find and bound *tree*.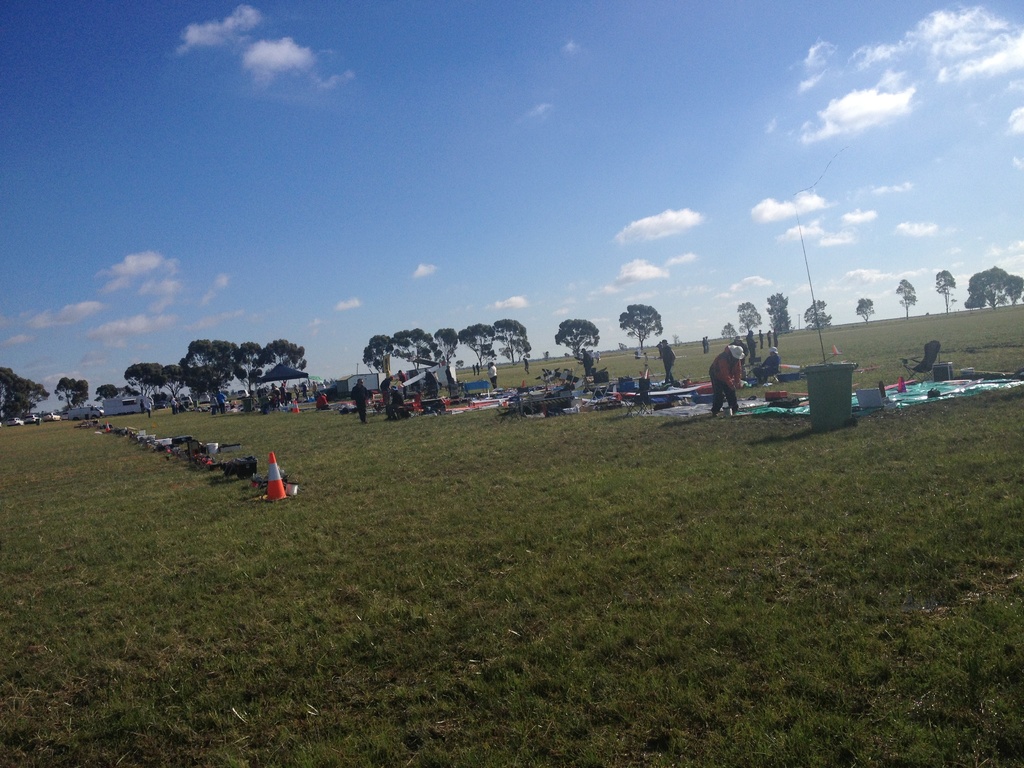
Bound: BBox(963, 264, 1006, 311).
